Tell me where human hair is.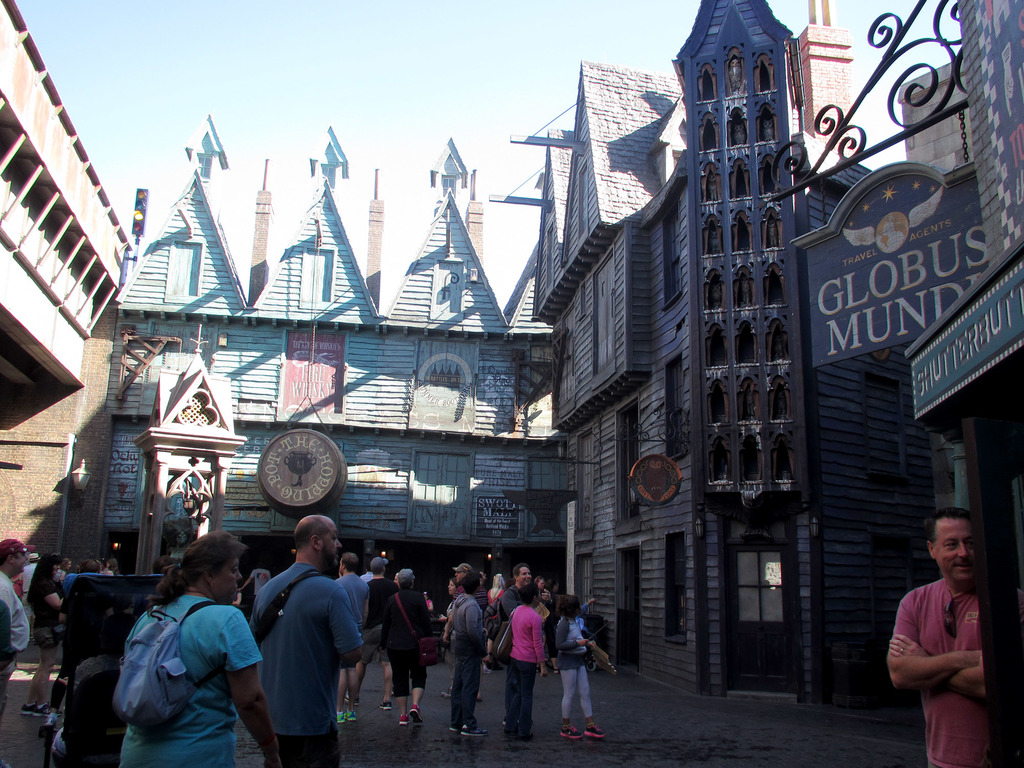
human hair is at crop(78, 559, 103, 573).
